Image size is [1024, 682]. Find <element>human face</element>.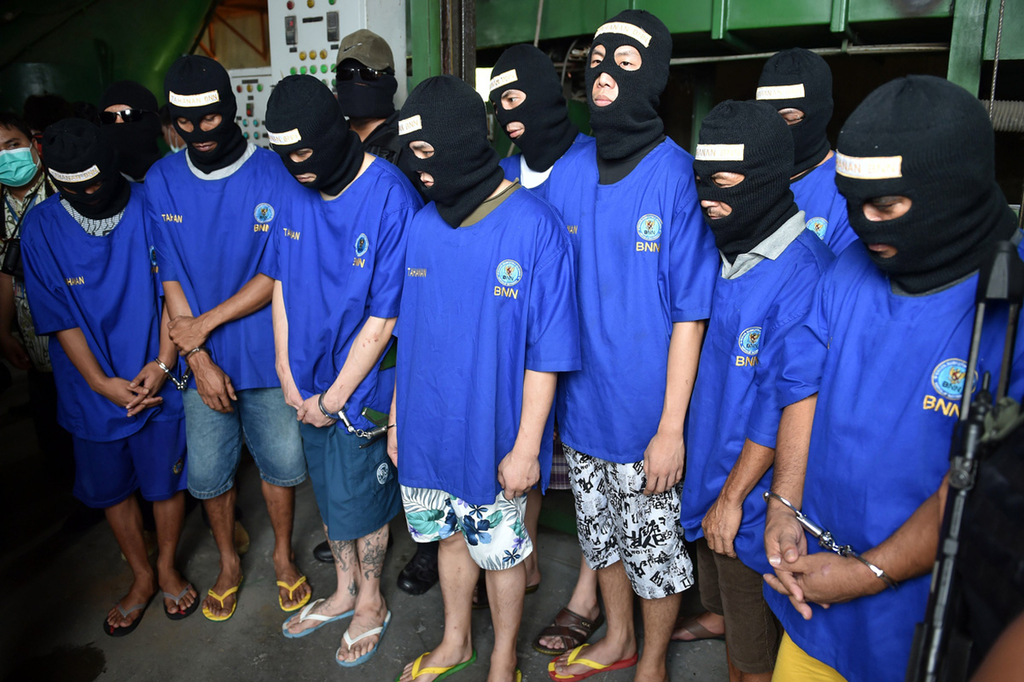
l=0, t=124, r=40, b=185.
